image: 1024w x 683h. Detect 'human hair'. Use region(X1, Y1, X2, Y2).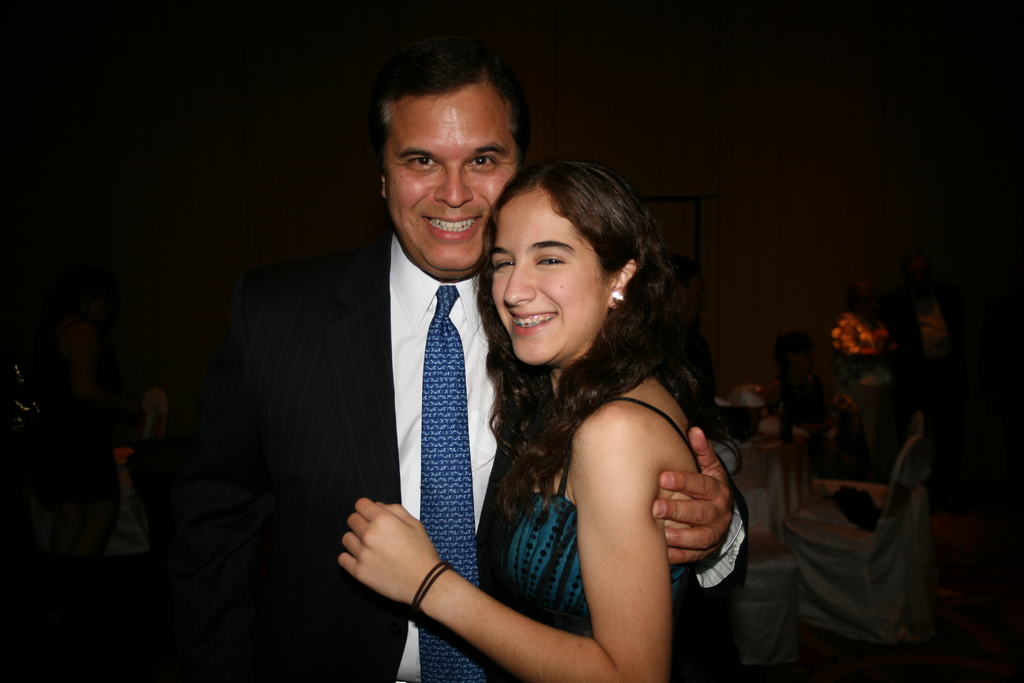
region(487, 151, 700, 477).
